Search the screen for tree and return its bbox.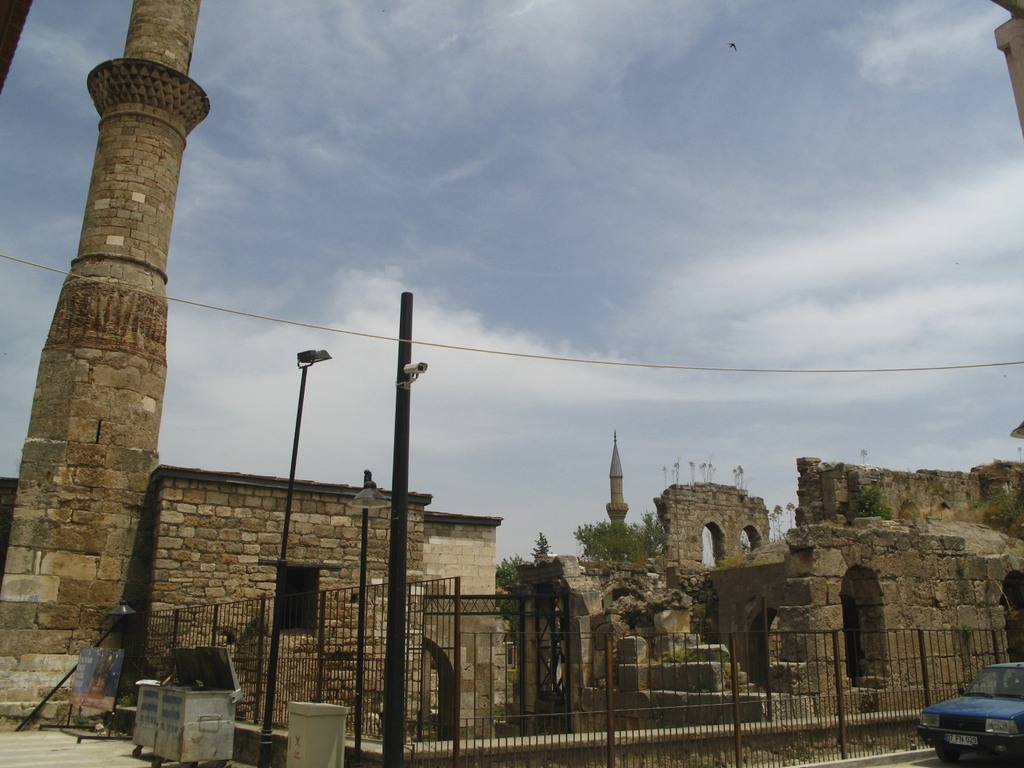
Found: [left=527, top=532, right=554, bottom=567].
